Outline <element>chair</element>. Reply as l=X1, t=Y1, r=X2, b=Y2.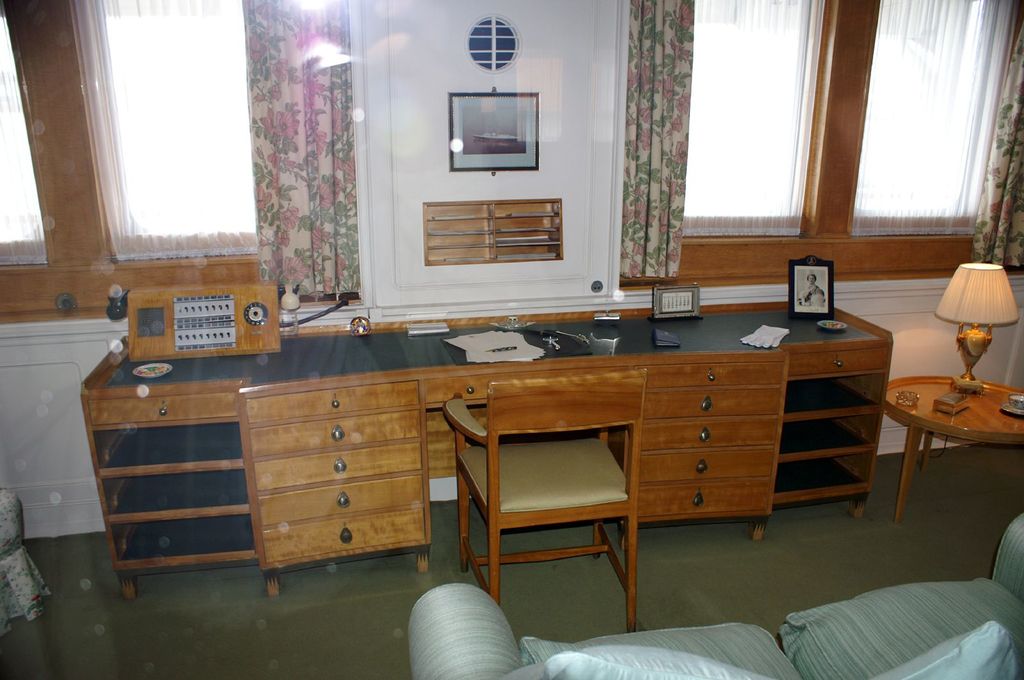
l=465, t=381, r=682, b=621.
